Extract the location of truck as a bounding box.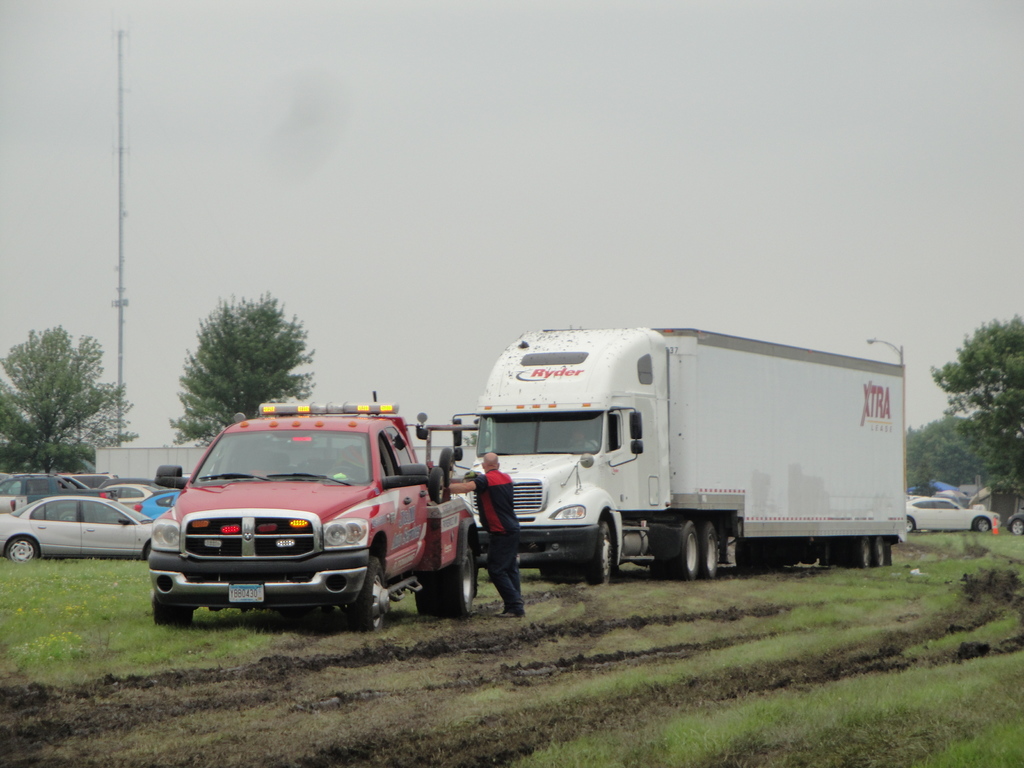
(146,401,479,626).
